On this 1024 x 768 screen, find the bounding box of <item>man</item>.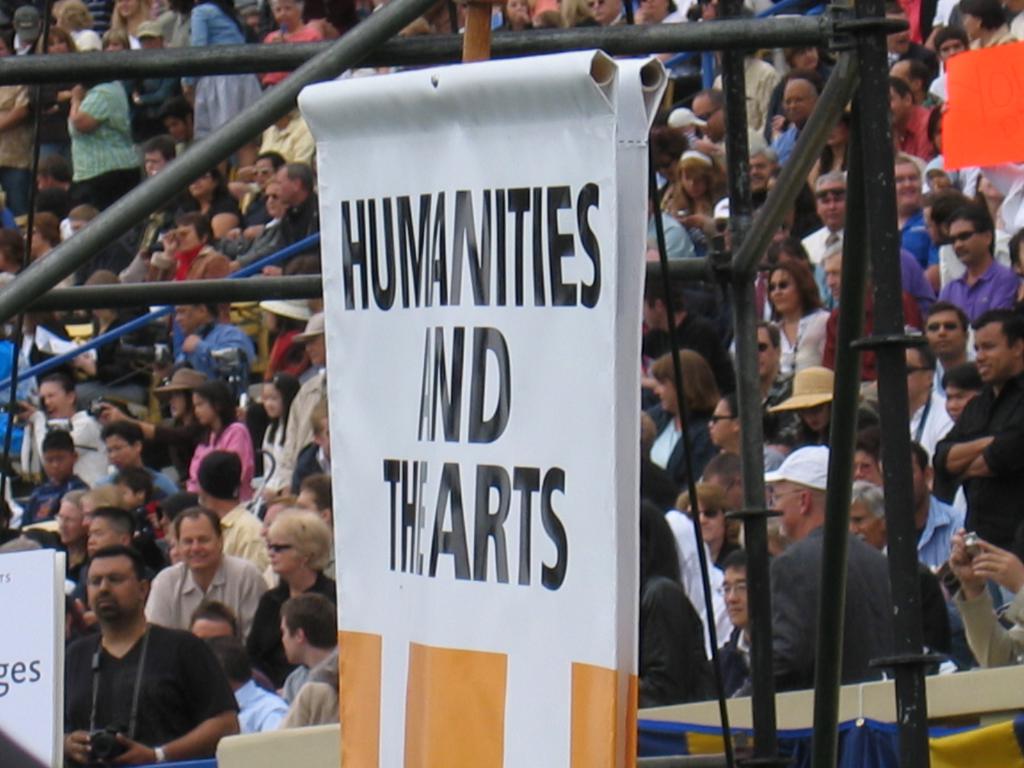
Bounding box: bbox(145, 139, 179, 172).
